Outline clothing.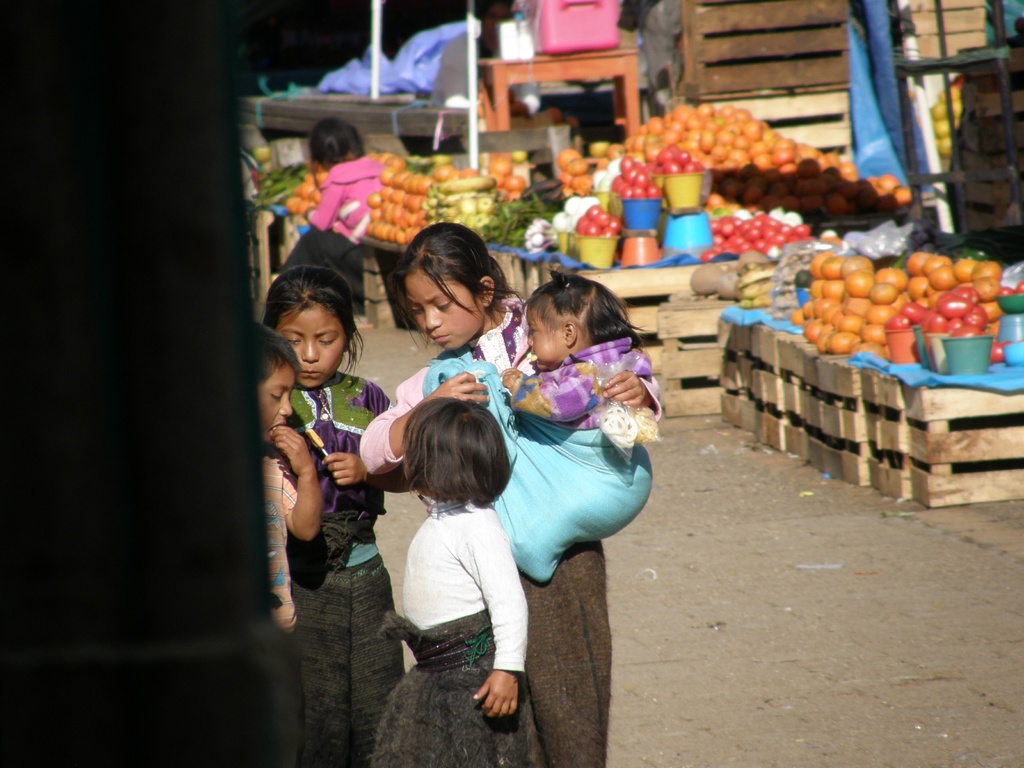
Outline: pyautogui.locateOnScreen(282, 373, 390, 767).
